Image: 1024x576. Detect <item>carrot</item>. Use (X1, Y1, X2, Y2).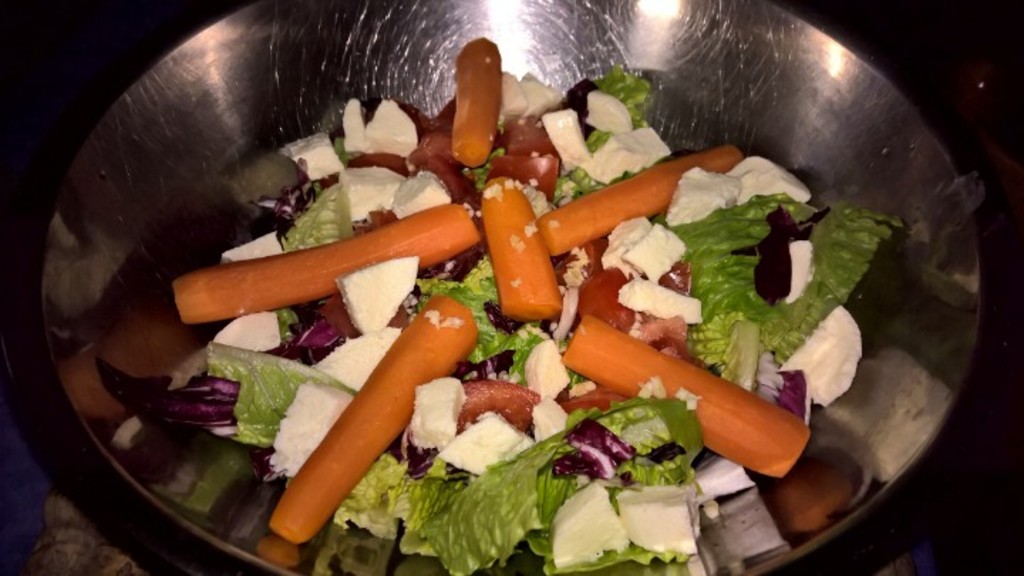
(265, 289, 478, 539).
